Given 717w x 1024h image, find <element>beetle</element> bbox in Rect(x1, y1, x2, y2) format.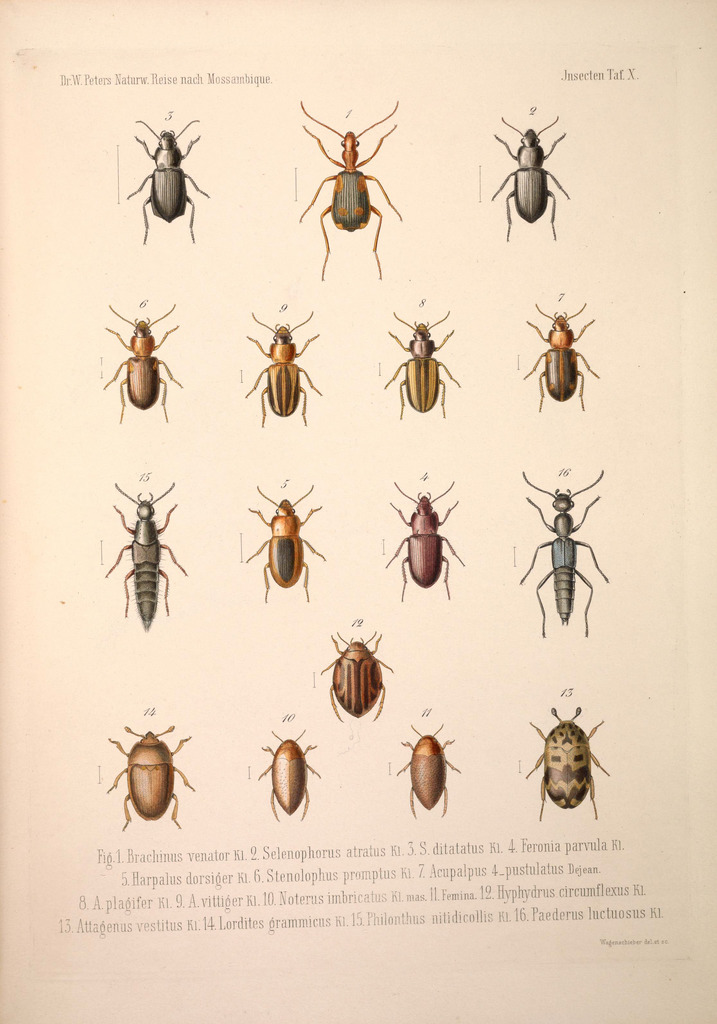
Rect(106, 302, 186, 423).
